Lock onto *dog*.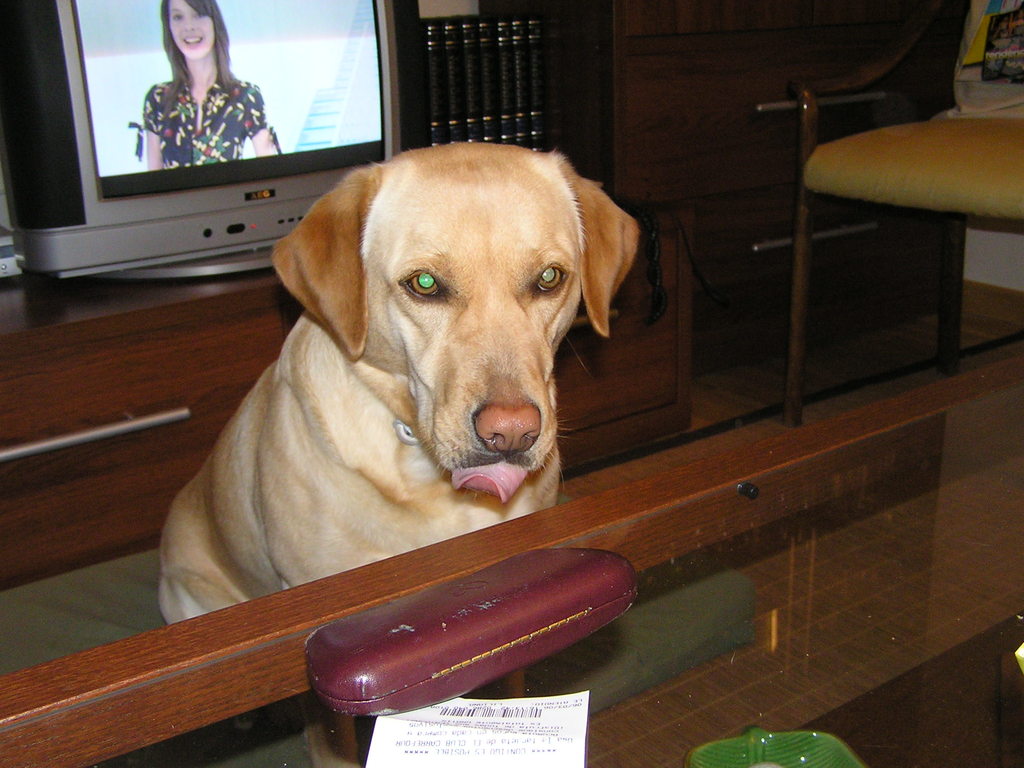
Locked: [x1=156, y1=138, x2=637, y2=767].
